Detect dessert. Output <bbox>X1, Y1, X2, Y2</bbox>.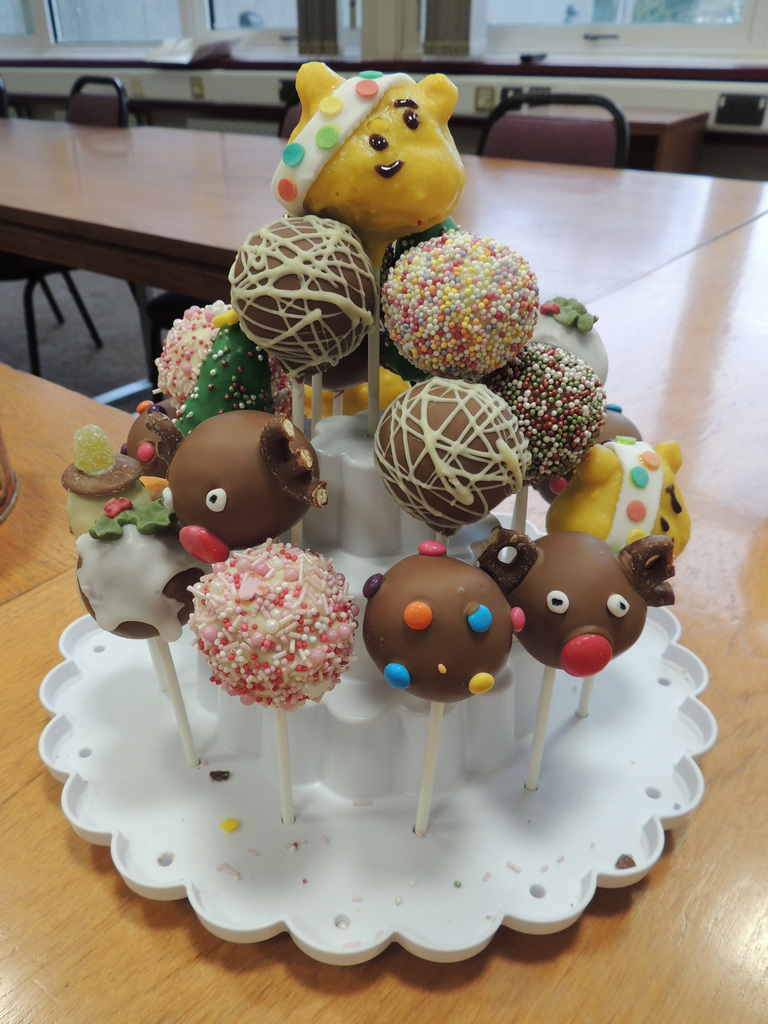
<bbox>190, 542, 378, 715</bbox>.
